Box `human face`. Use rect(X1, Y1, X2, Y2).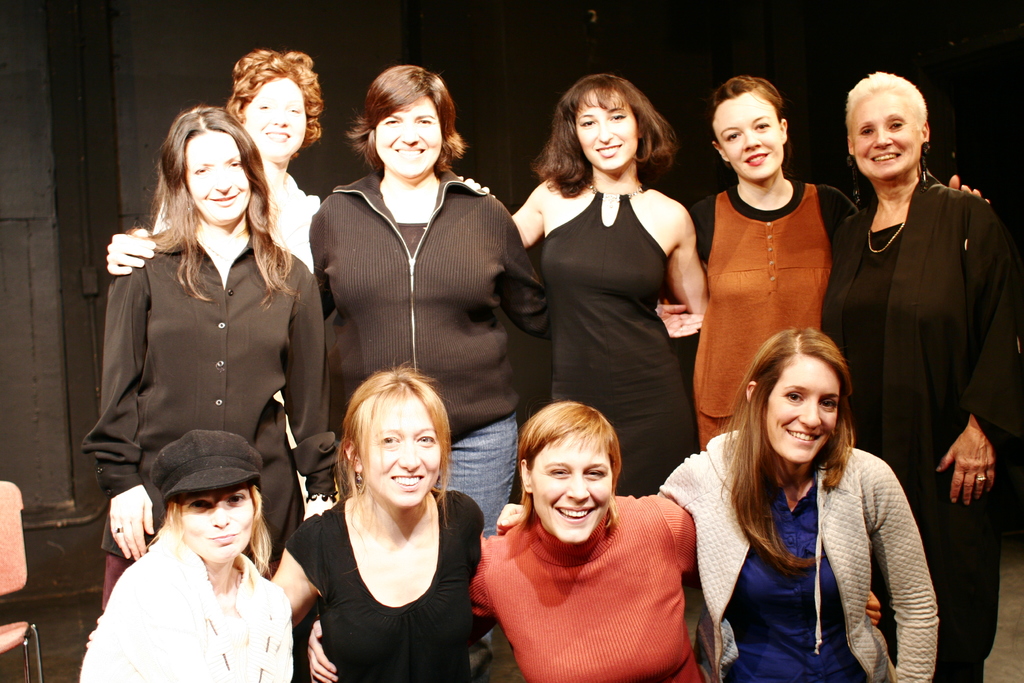
rect(244, 78, 308, 161).
